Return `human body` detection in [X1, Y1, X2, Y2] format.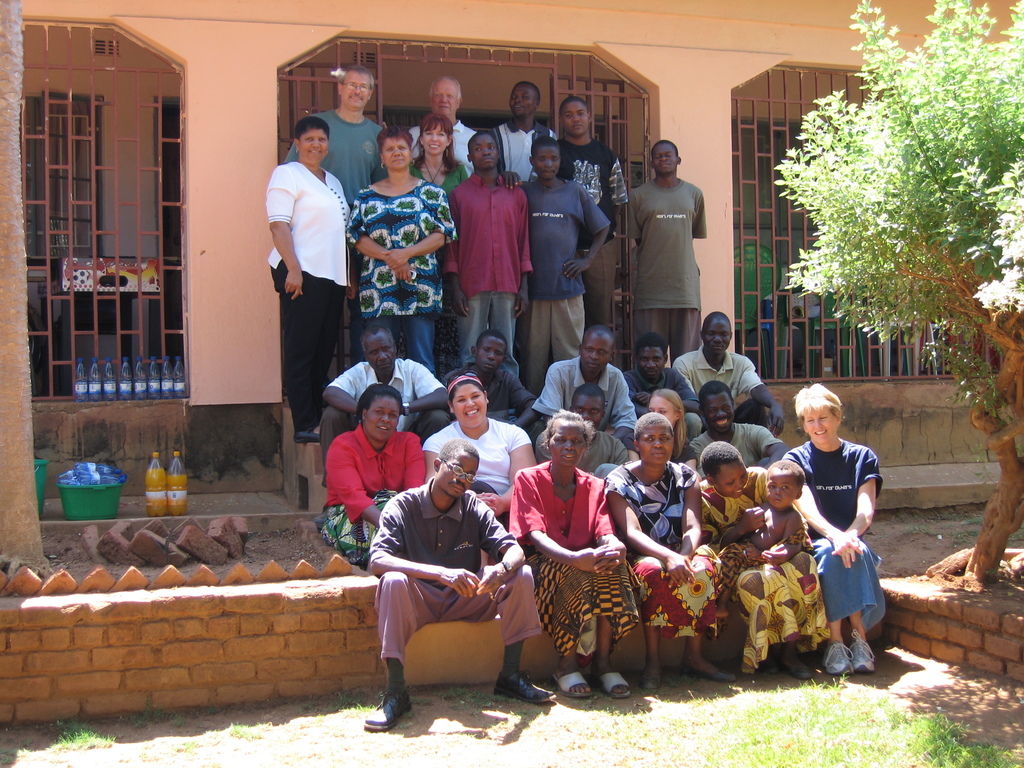
[287, 108, 378, 193].
